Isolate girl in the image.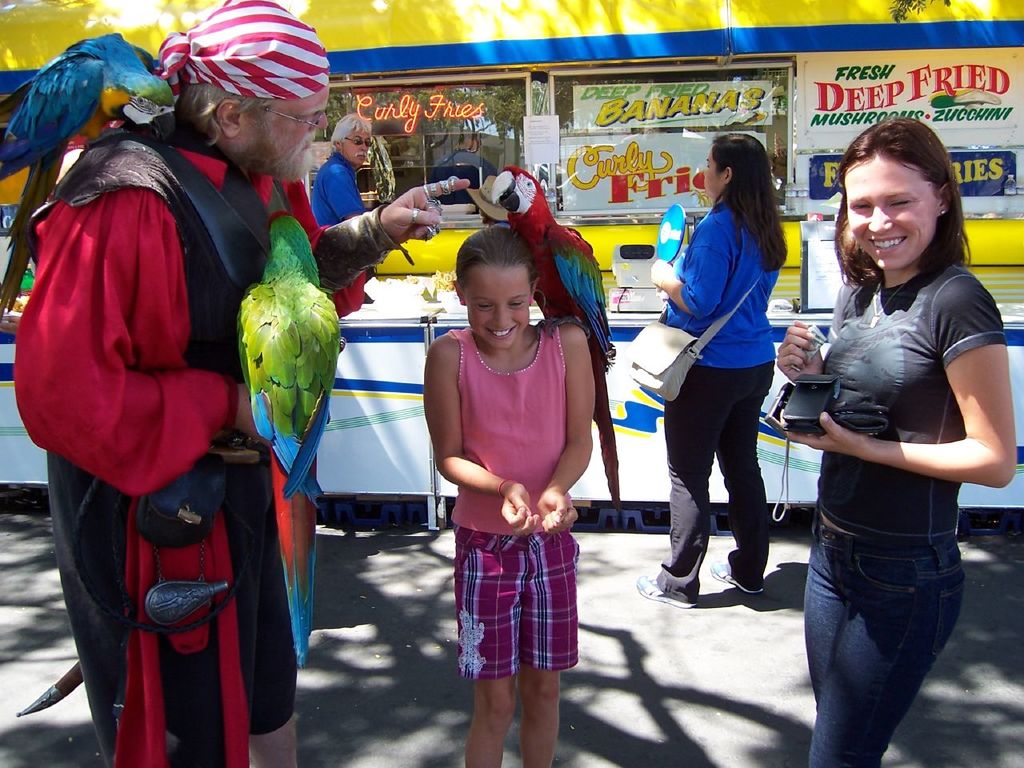
Isolated region: 774,122,1021,767.
